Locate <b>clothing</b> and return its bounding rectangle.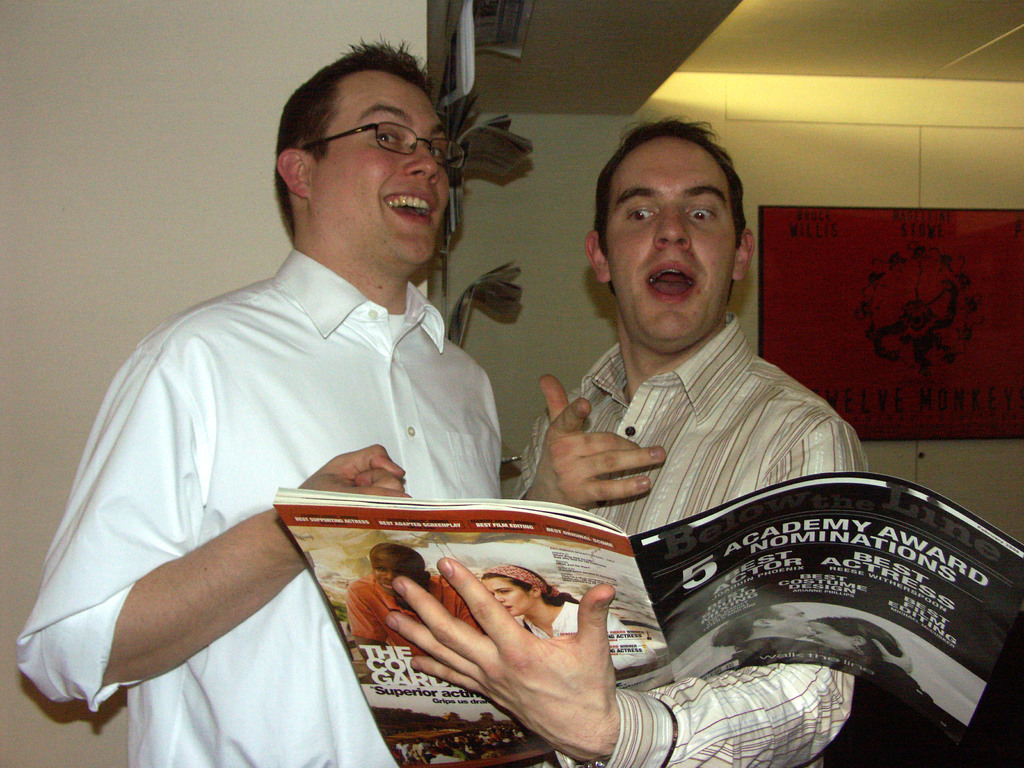
detection(518, 600, 660, 672).
